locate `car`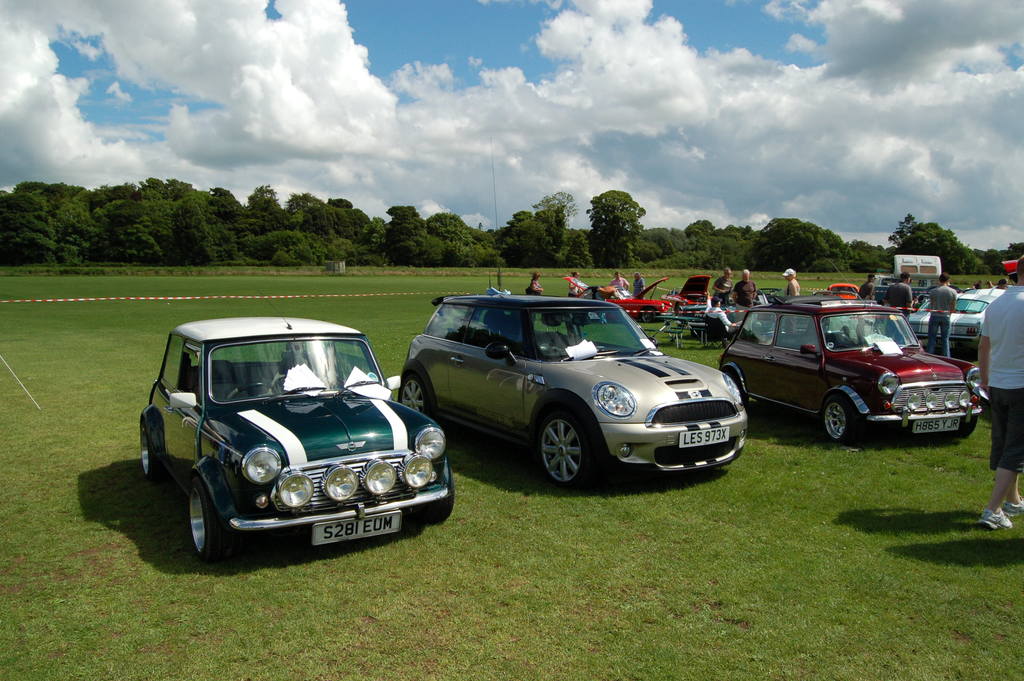
l=394, t=292, r=749, b=491
